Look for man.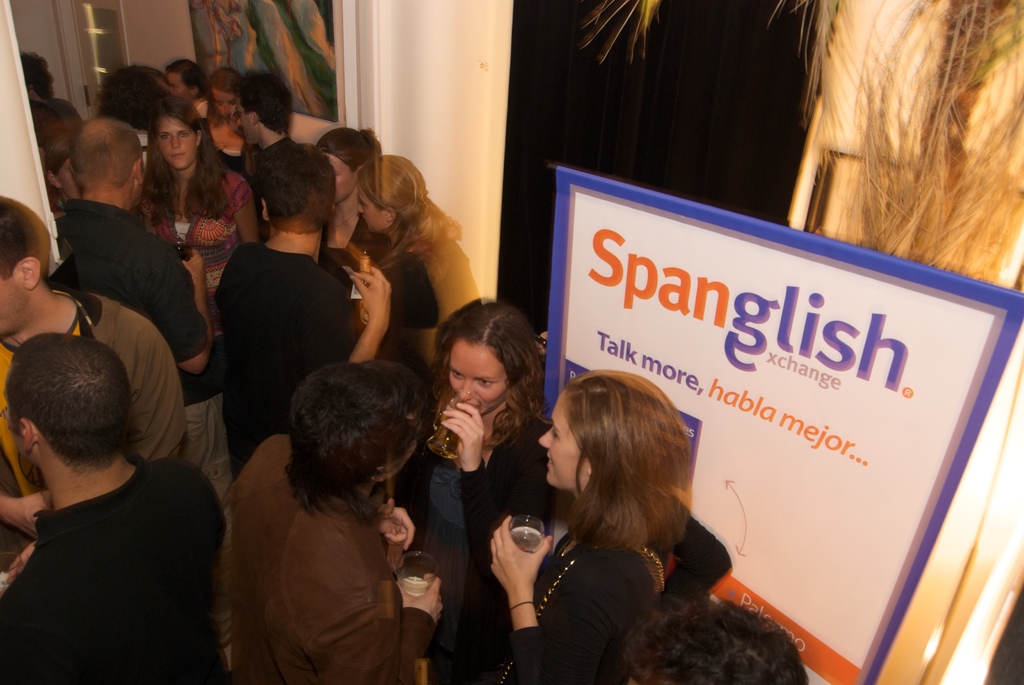
Found: x1=56 y1=116 x2=246 y2=508.
